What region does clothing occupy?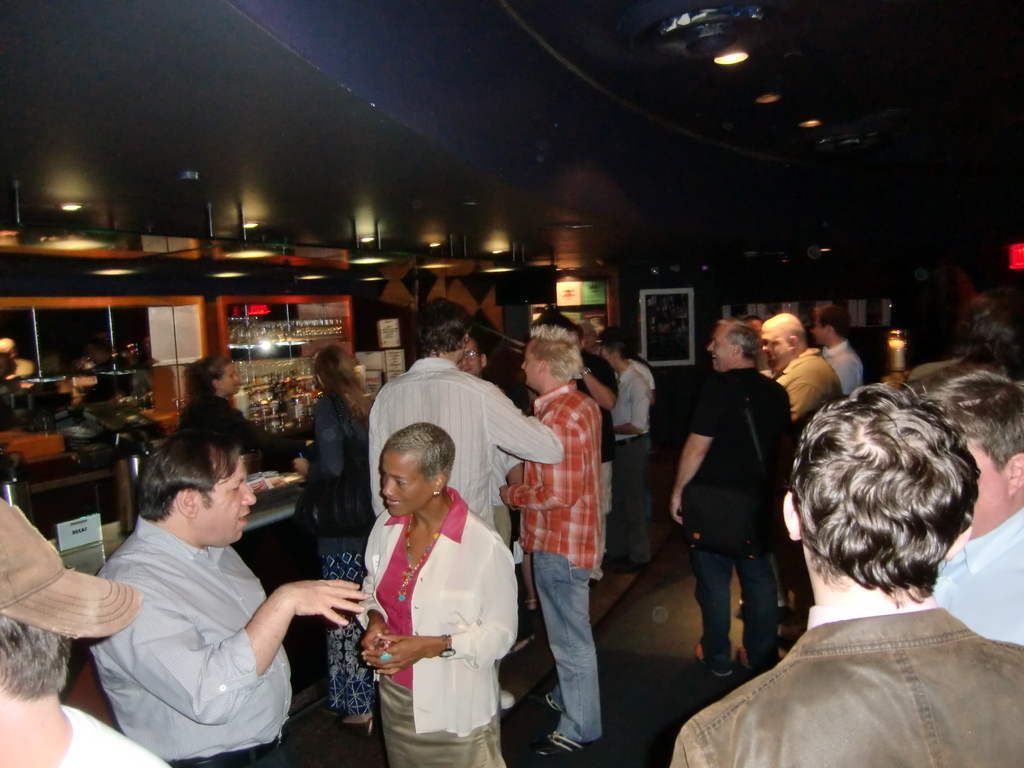
bbox(604, 367, 652, 556).
